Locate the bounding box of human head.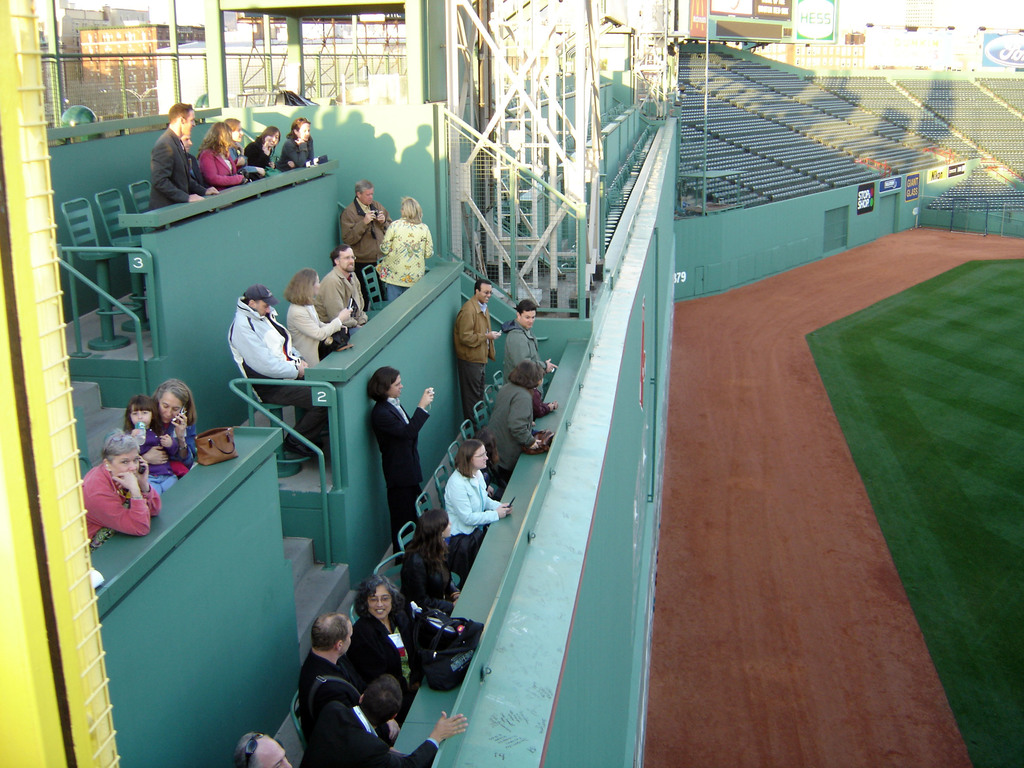
Bounding box: (154, 378, 191, 423).
